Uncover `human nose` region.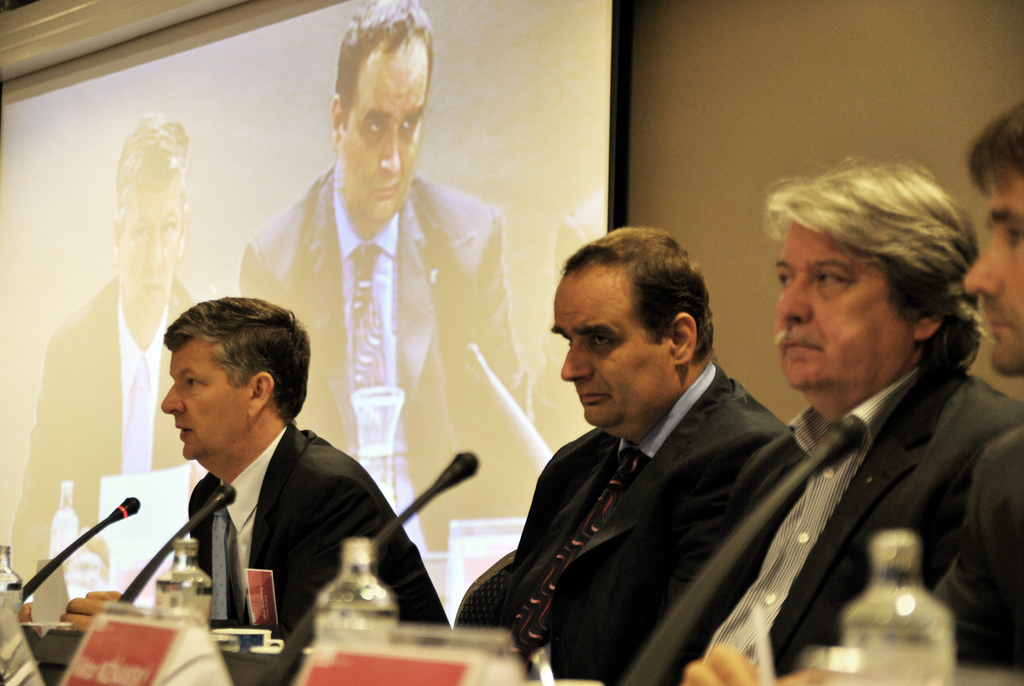
Uncovered: (379, 123, 400, 178).
